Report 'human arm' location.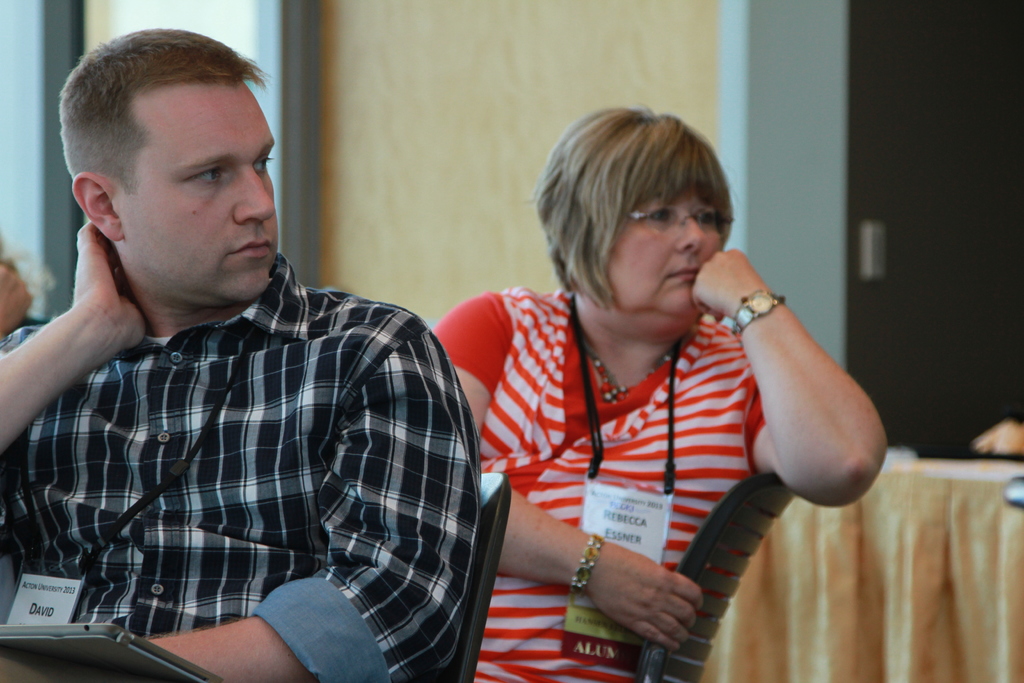
Report: 710 253 885 540.
